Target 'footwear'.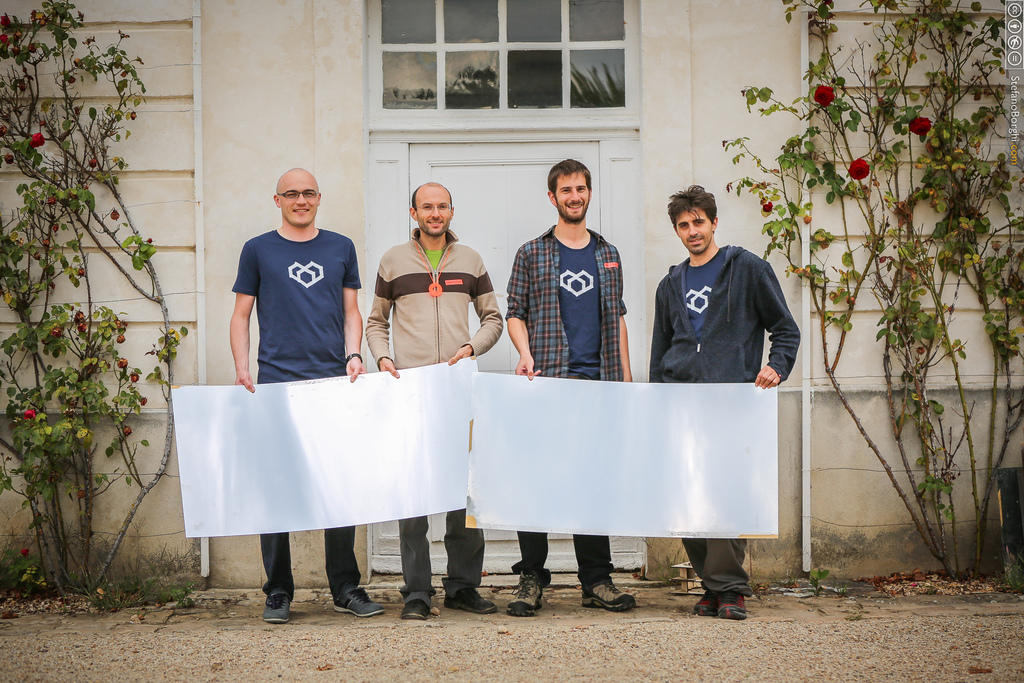
Target region: (x1=445, y1=587, x2=503, y2=613).
